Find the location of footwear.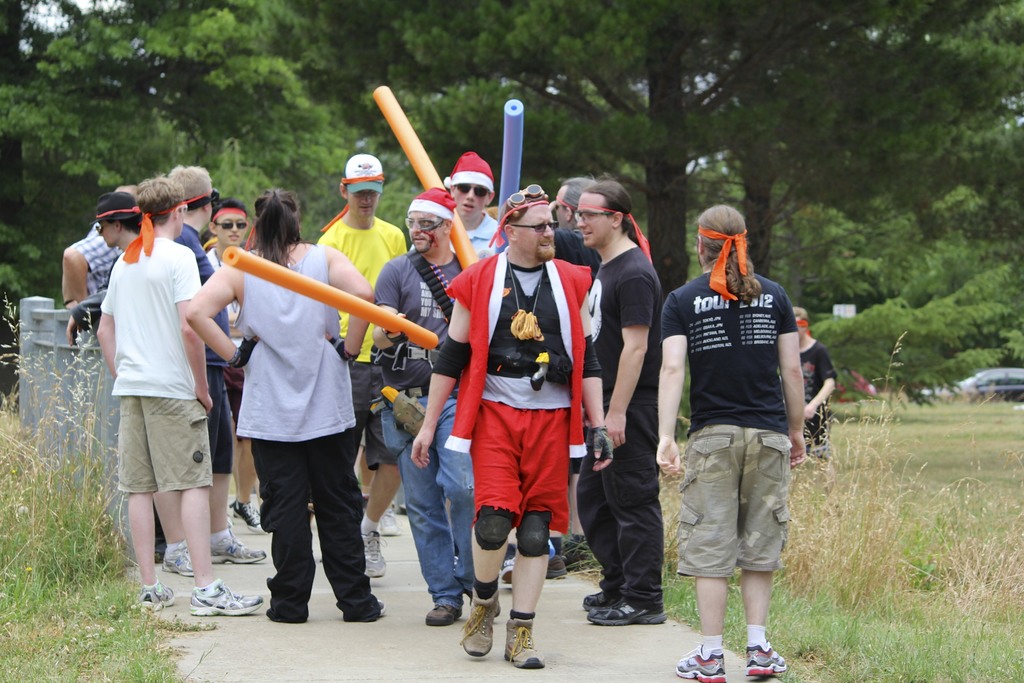
Location: [211, 527, 274, 574].
